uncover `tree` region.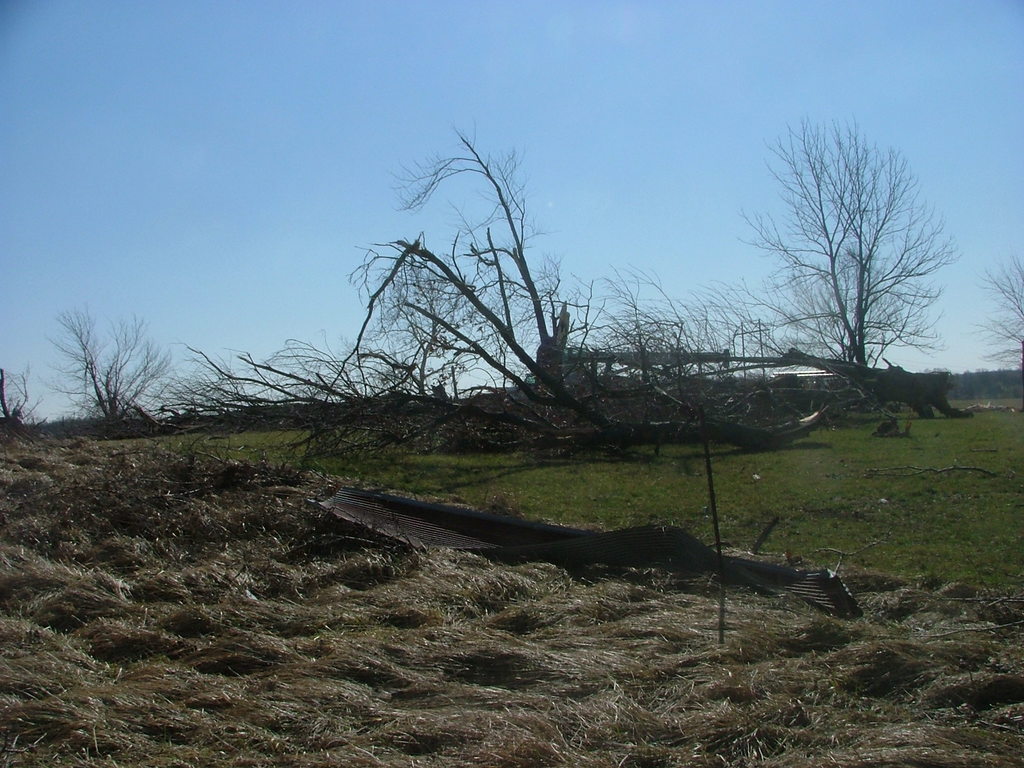
Uncovered: detection(968, 252, 1023, 393).
